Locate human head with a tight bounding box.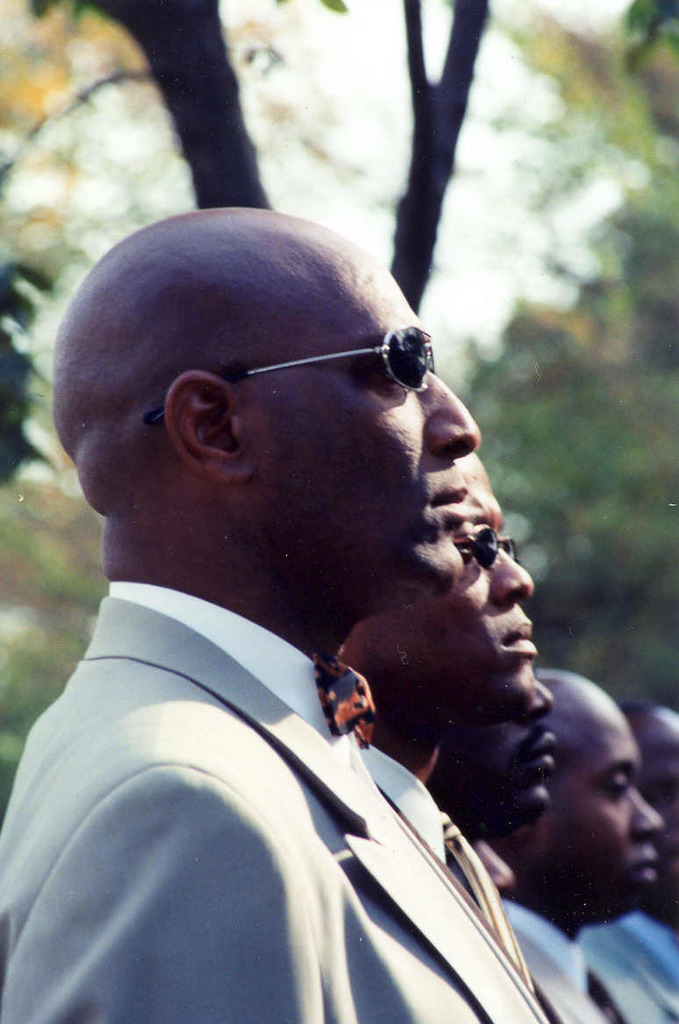
[61,204,452,619].
